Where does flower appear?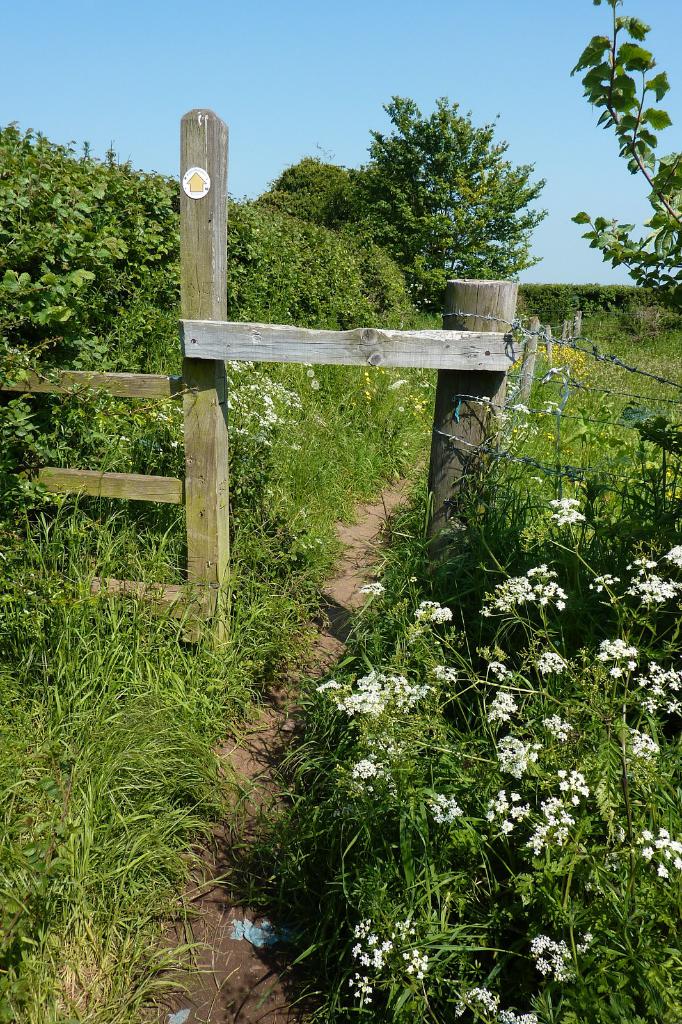
Appears at BBox(559, 764, 592, 809).
